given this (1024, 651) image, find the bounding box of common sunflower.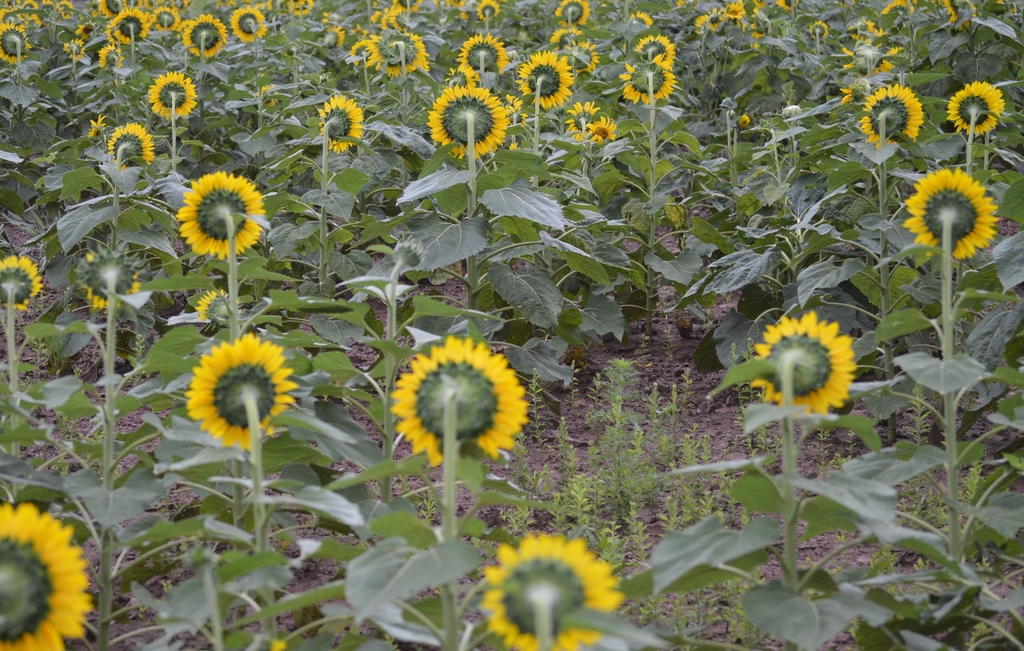
bbox(229, 0, 269, 42).
